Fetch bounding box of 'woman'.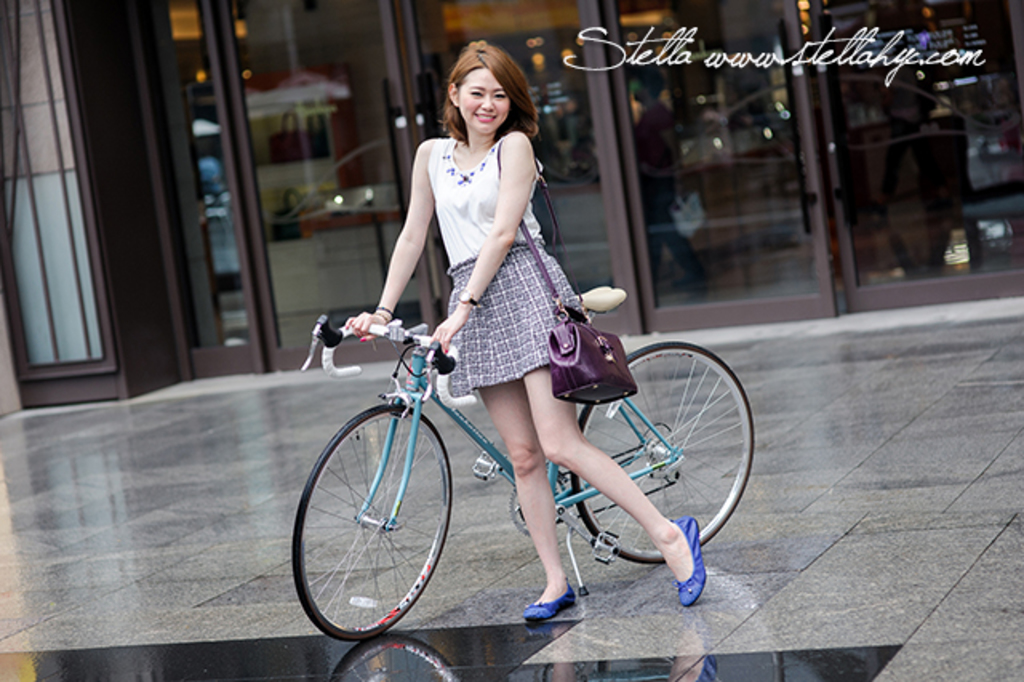
Bbox: [x1=358, y1=21, x2=608, y2=472].
